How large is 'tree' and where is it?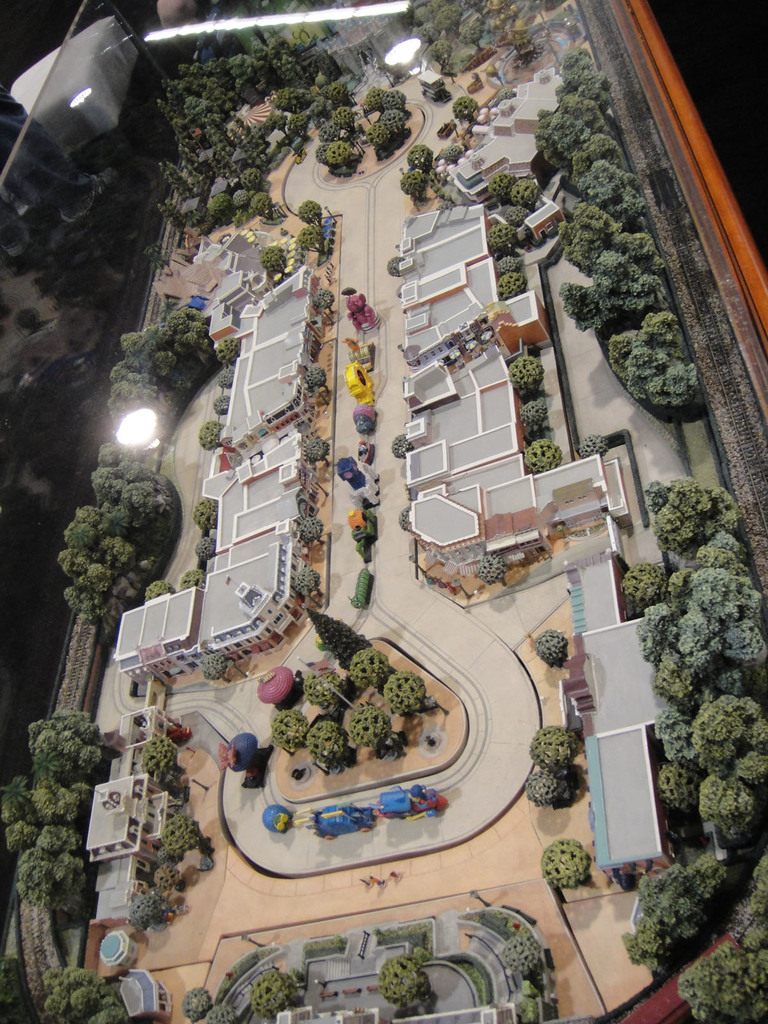
Bounding box: box=[346, 710, 404, 751].
